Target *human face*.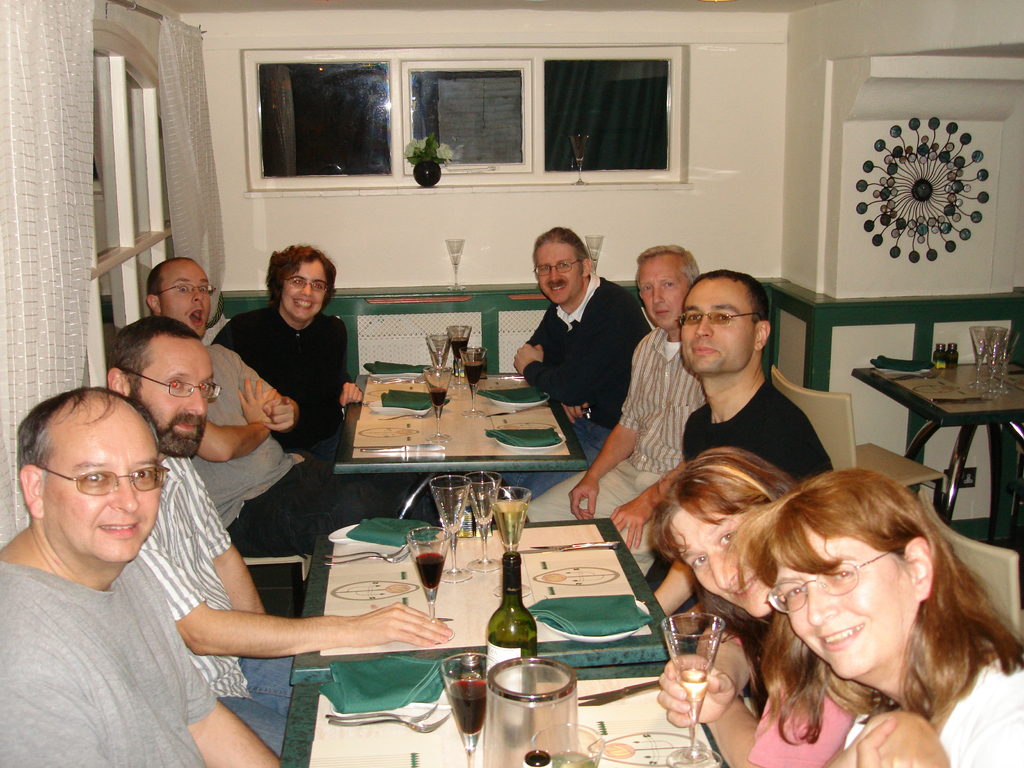
Target region: [left=536, top=244, right=583, bottom=308].
